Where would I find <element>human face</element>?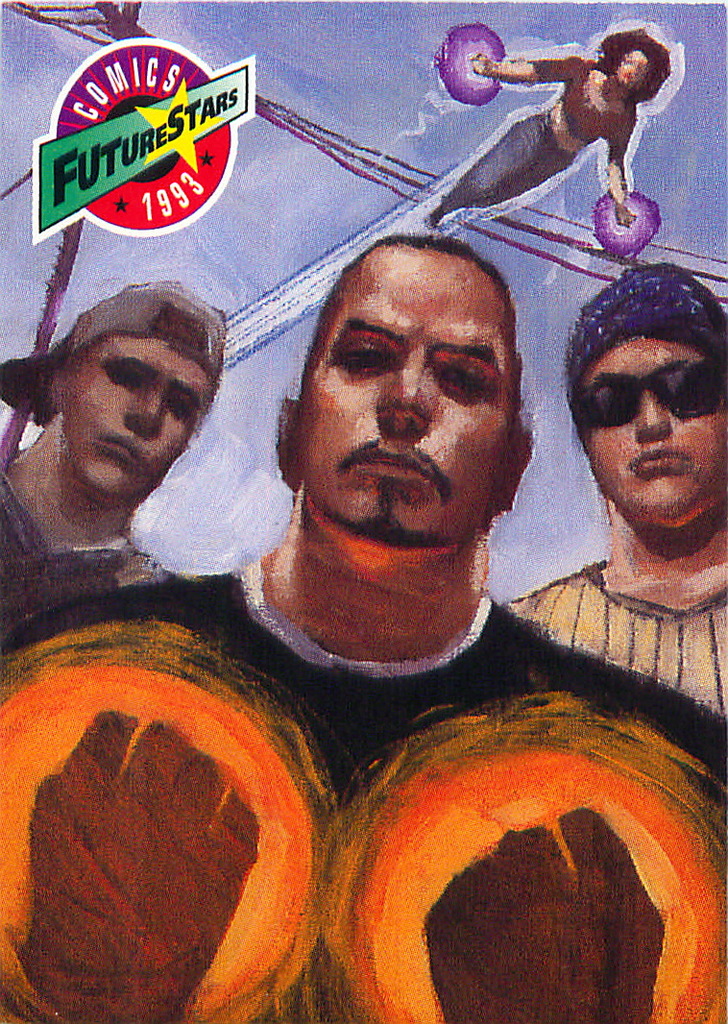
At <bbox>577, 347, 727, 519</bbox>.
